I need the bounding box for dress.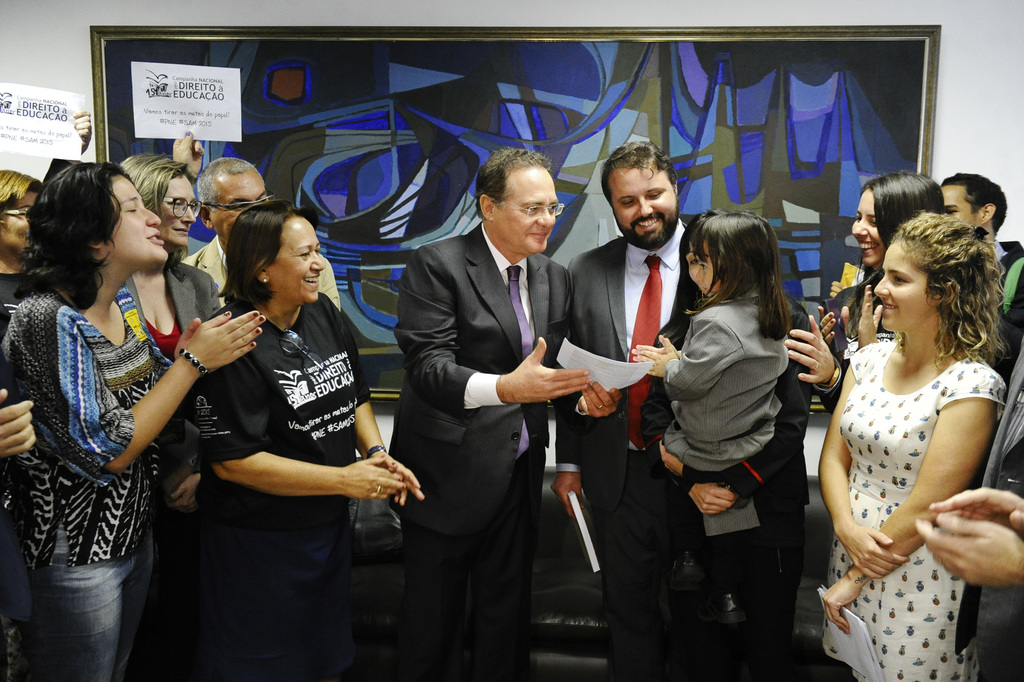
Here it is: {"x1": 824, "y1": 342, "x2": 1005, "y2": 681}.
